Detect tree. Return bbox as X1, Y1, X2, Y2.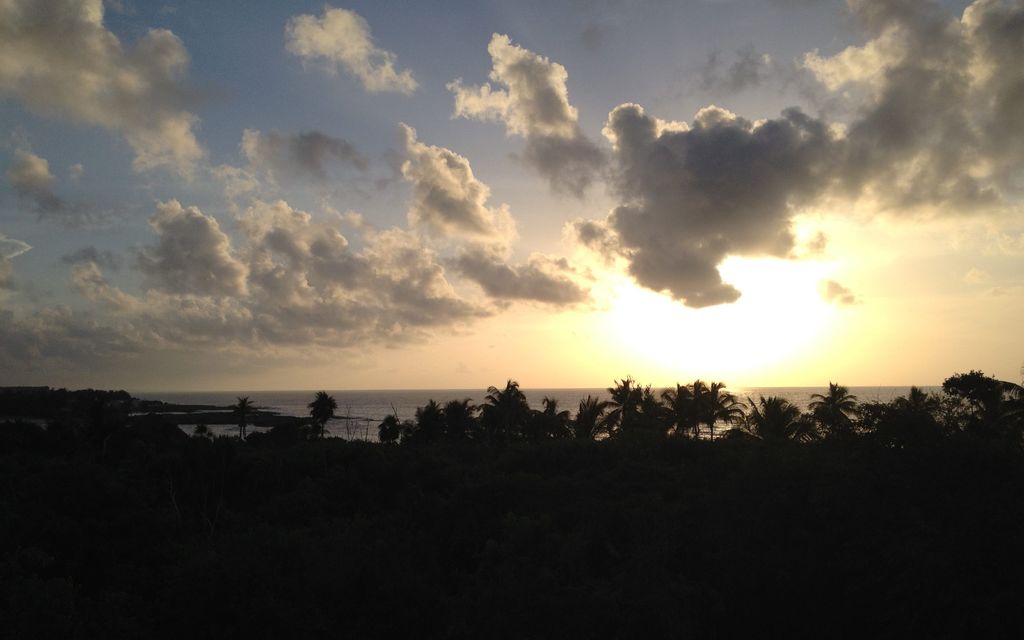
938, 362, 1016, 447.
